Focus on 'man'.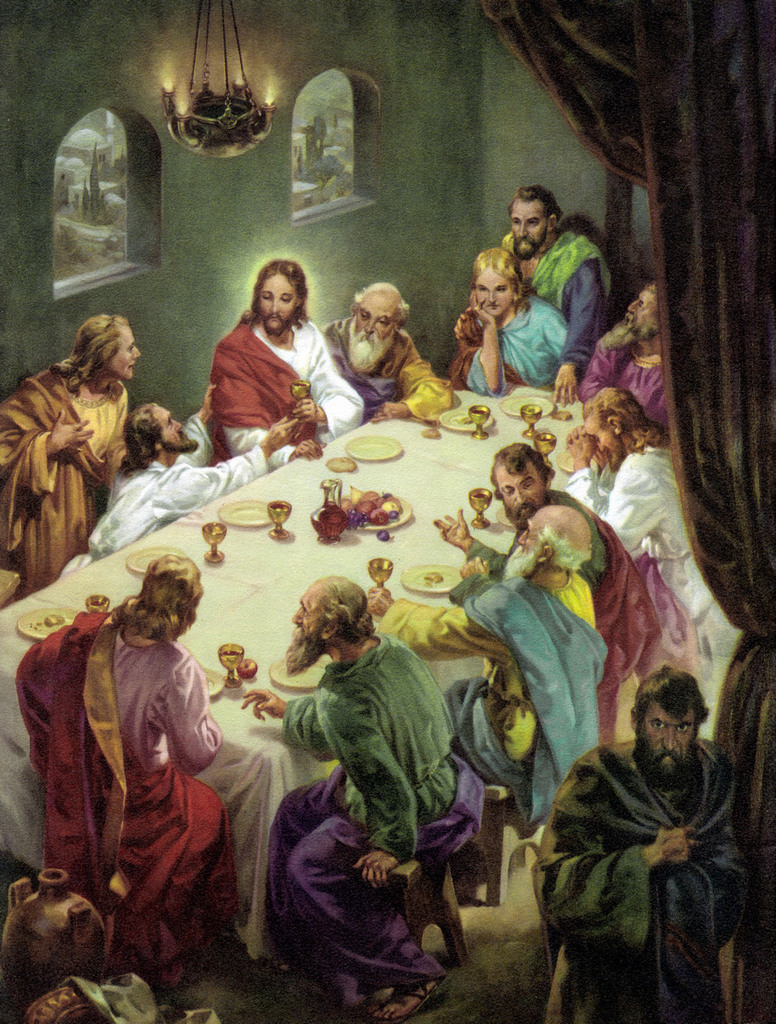
Focused at crop(201, 250, 374, 474).
